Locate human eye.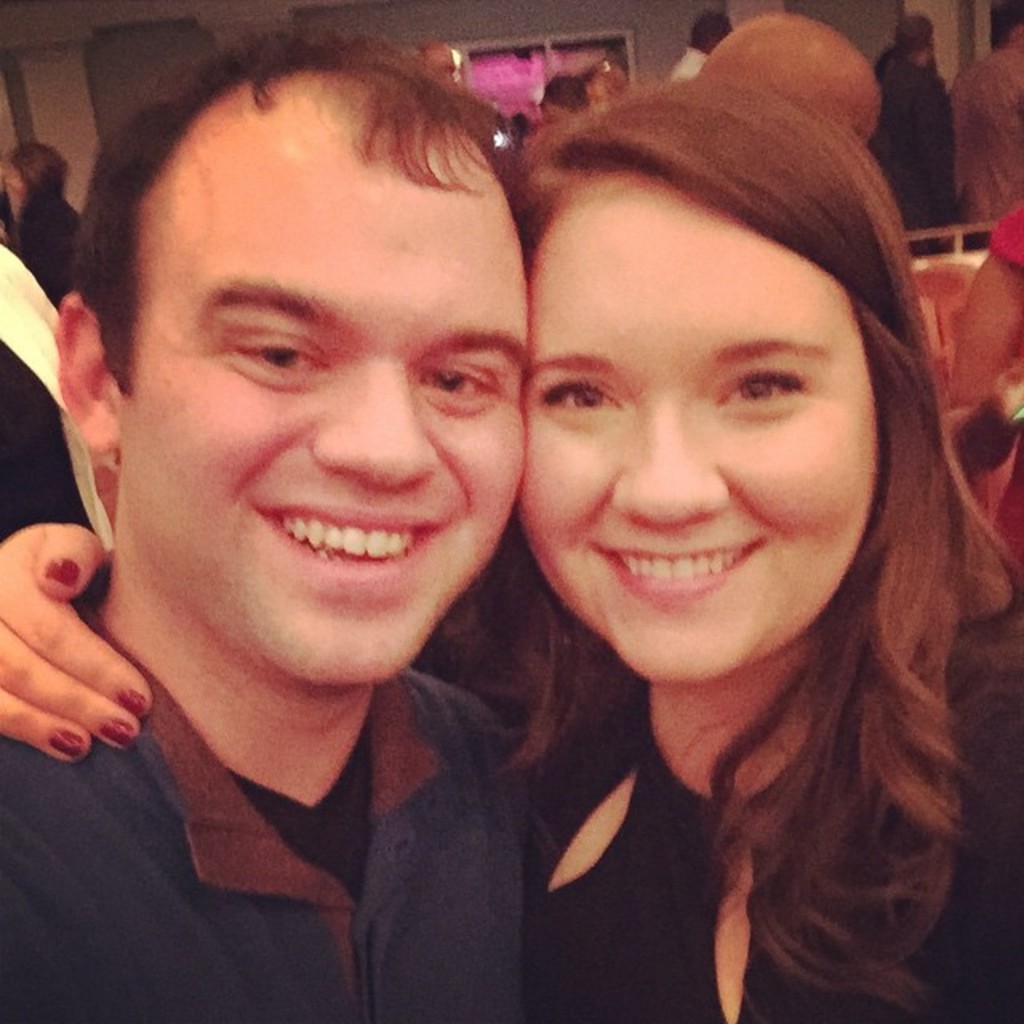
Bounding box: left=413, top=358, right=504, bottom=421.
